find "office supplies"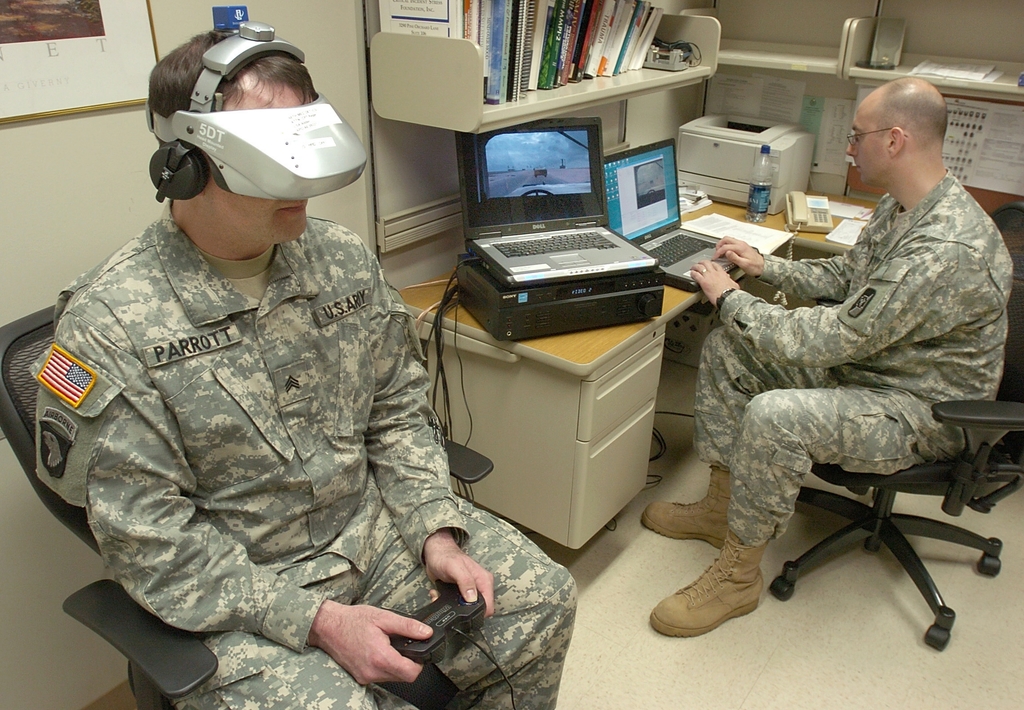
crop(457, 132, 609, 226)
